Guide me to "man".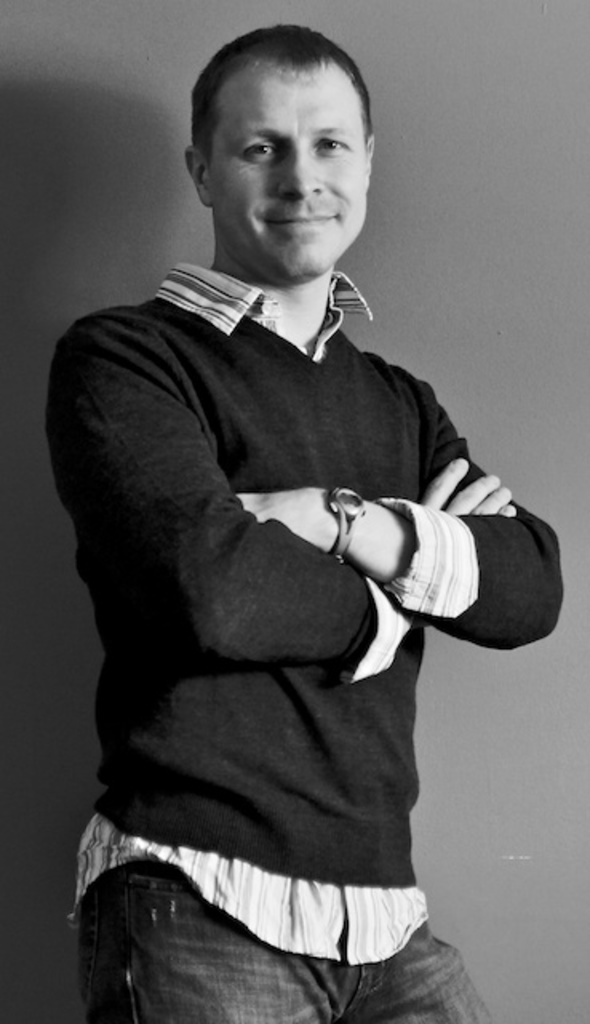
Guidance: box(32, 43, 556, 954).
